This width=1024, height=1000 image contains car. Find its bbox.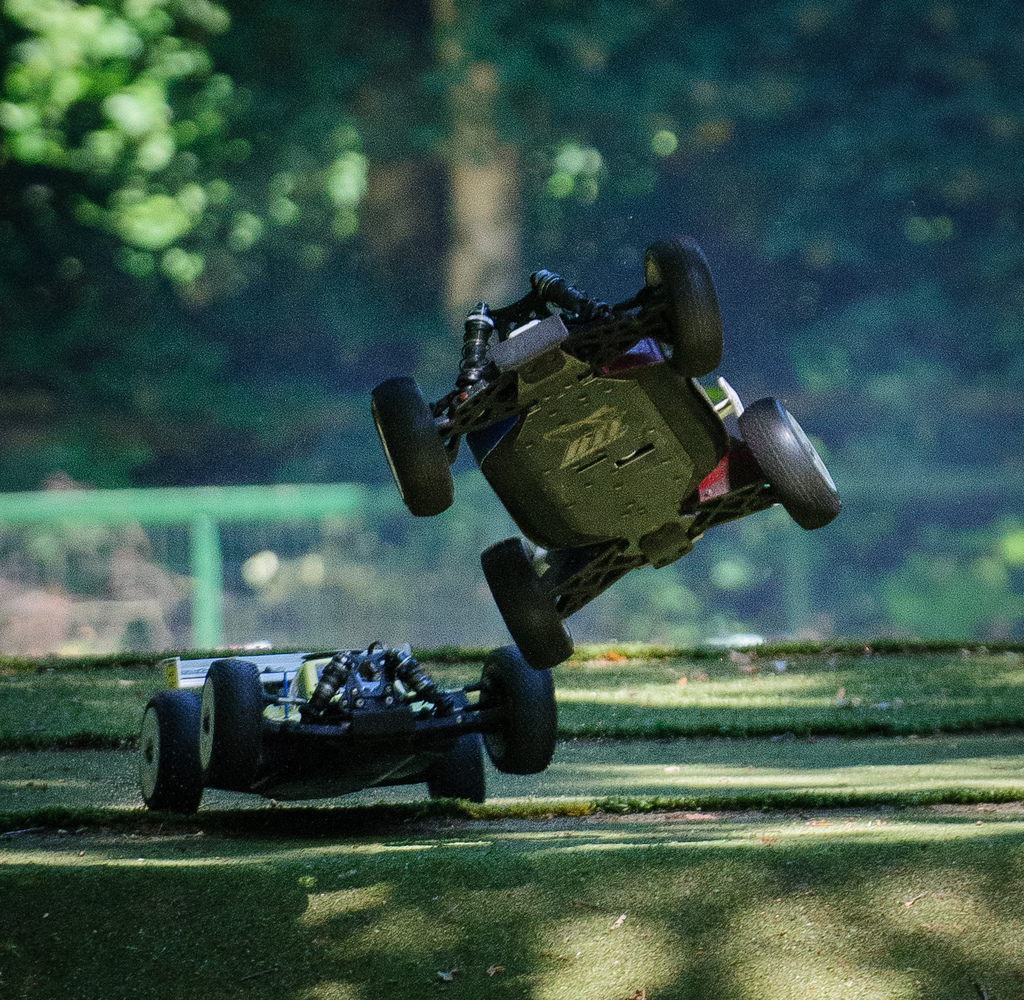
BBox(126, 633, 562, 818).
